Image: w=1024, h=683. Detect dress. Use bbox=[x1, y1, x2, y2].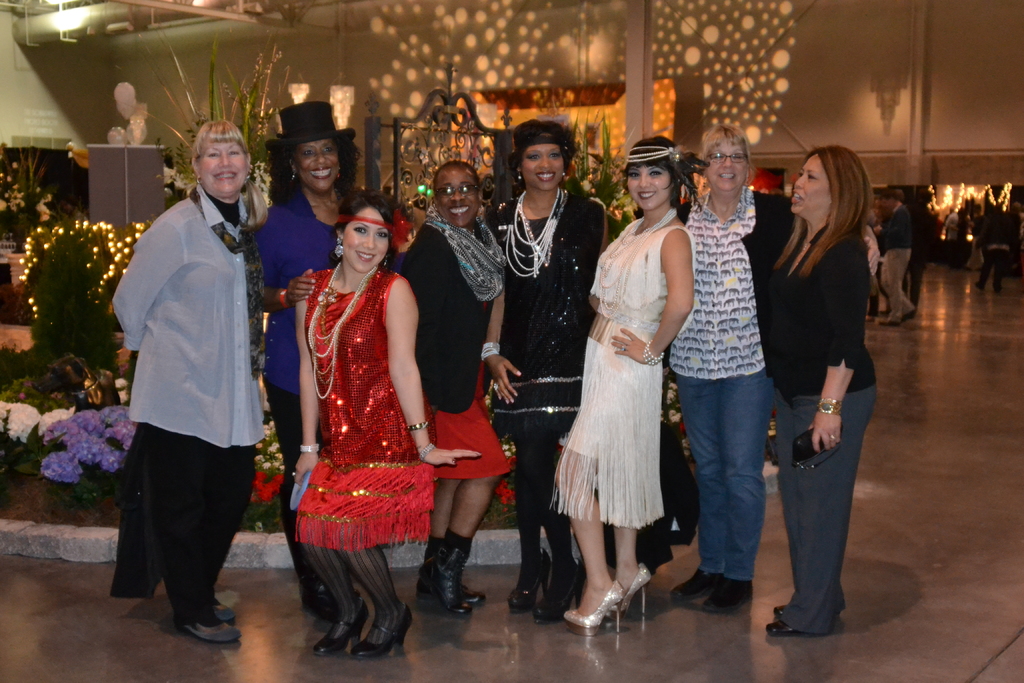
bbox=[550, 214, 695, 528].
